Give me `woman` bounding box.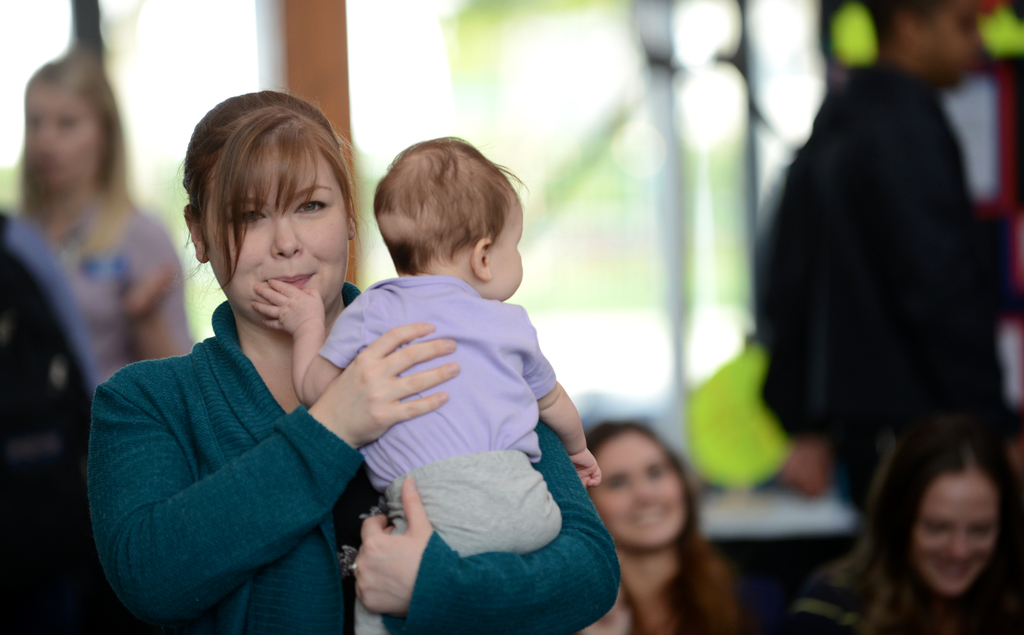
(579, 413, 749, 634).
